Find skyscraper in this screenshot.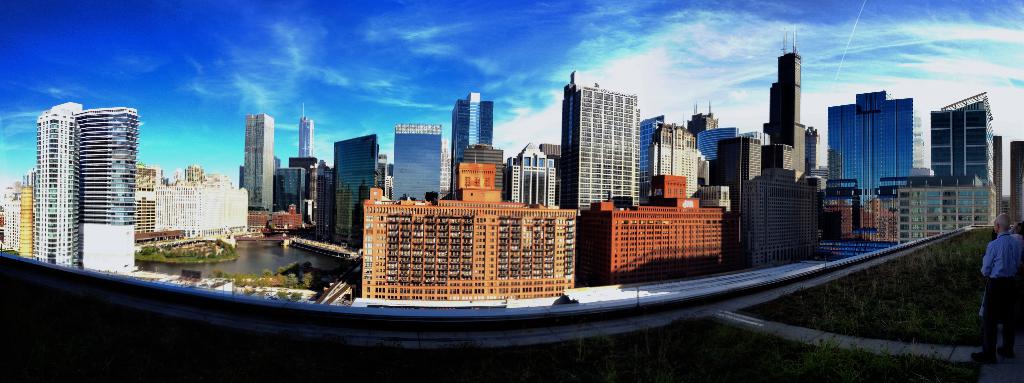
The bounding box for skyscraper is <region>637, 118, 705, 206</region>.
